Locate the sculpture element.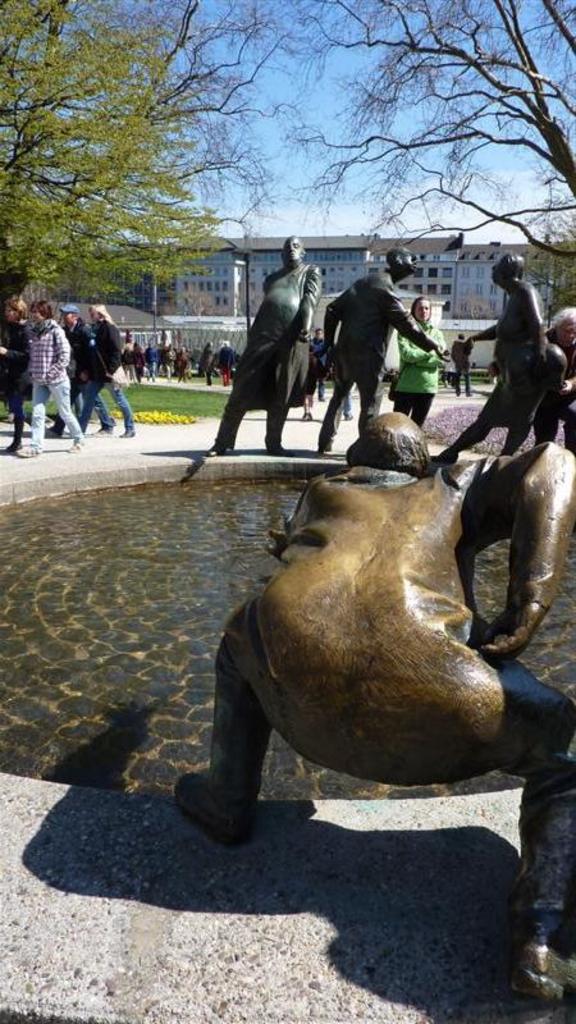
Element bbox: 431/253/567/466.
